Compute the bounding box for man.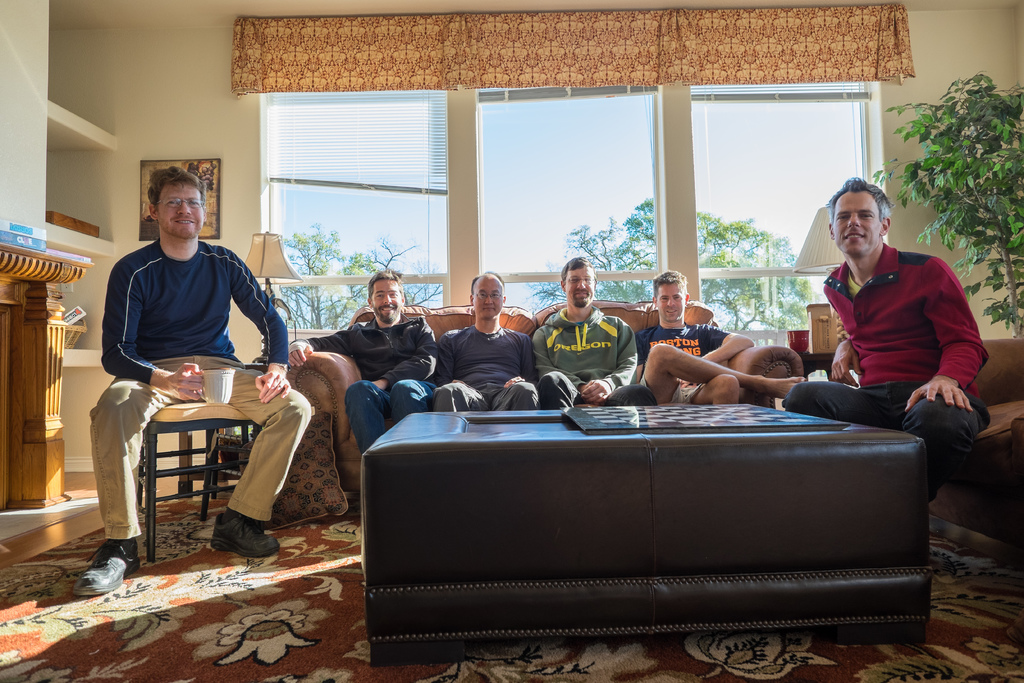
[left=633, top=270, right=808, bottom=407].
